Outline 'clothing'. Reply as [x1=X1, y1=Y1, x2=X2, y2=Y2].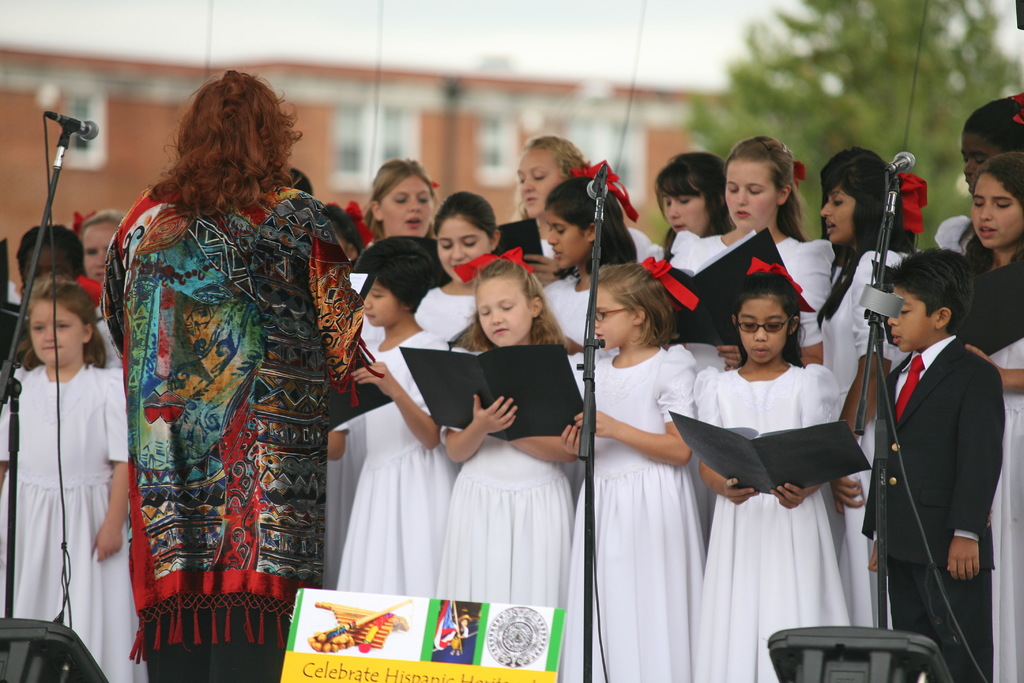
[x1=95, y1=184, x2=380, y2=682].
